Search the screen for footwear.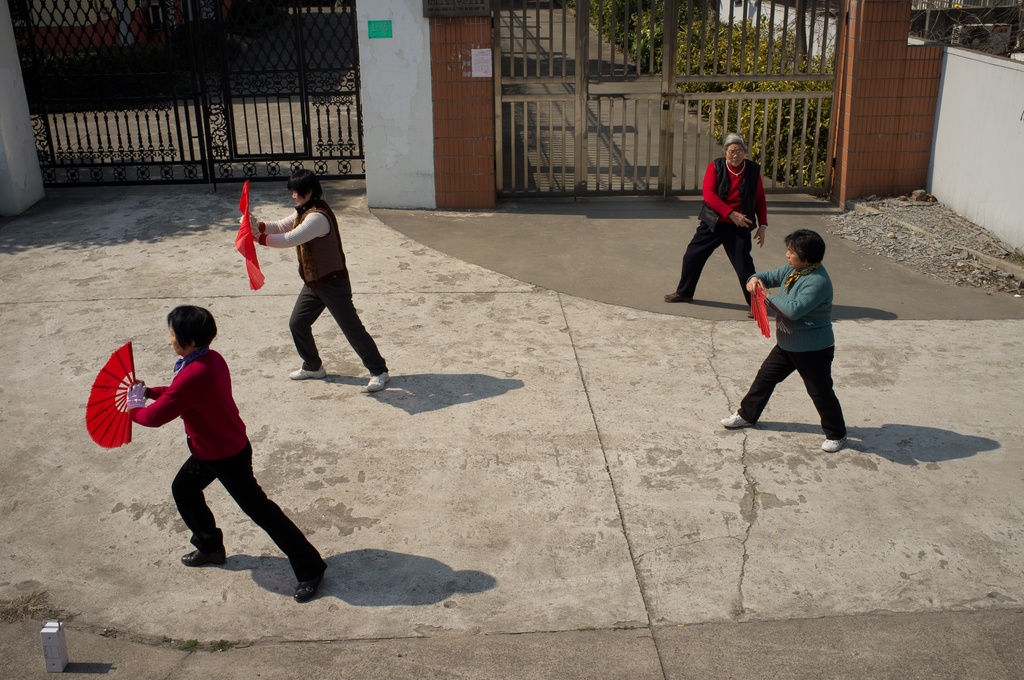
Found at 721 409 751 430.
